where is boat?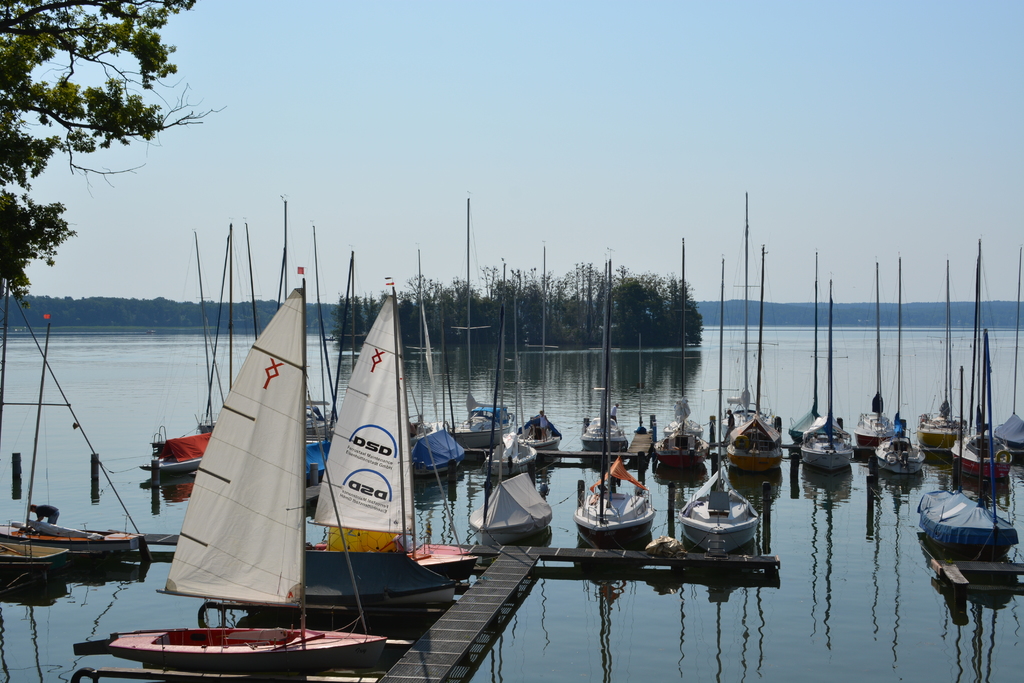
box(0, 540, 68, 575).
